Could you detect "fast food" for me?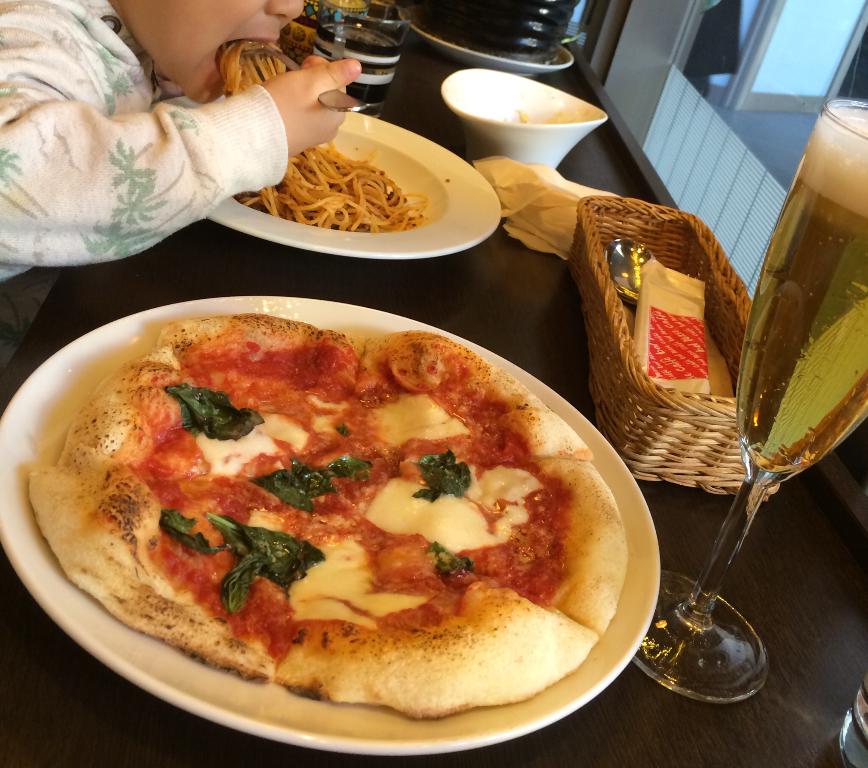
Detection result: l=14, t=270, r=679, b=712.
